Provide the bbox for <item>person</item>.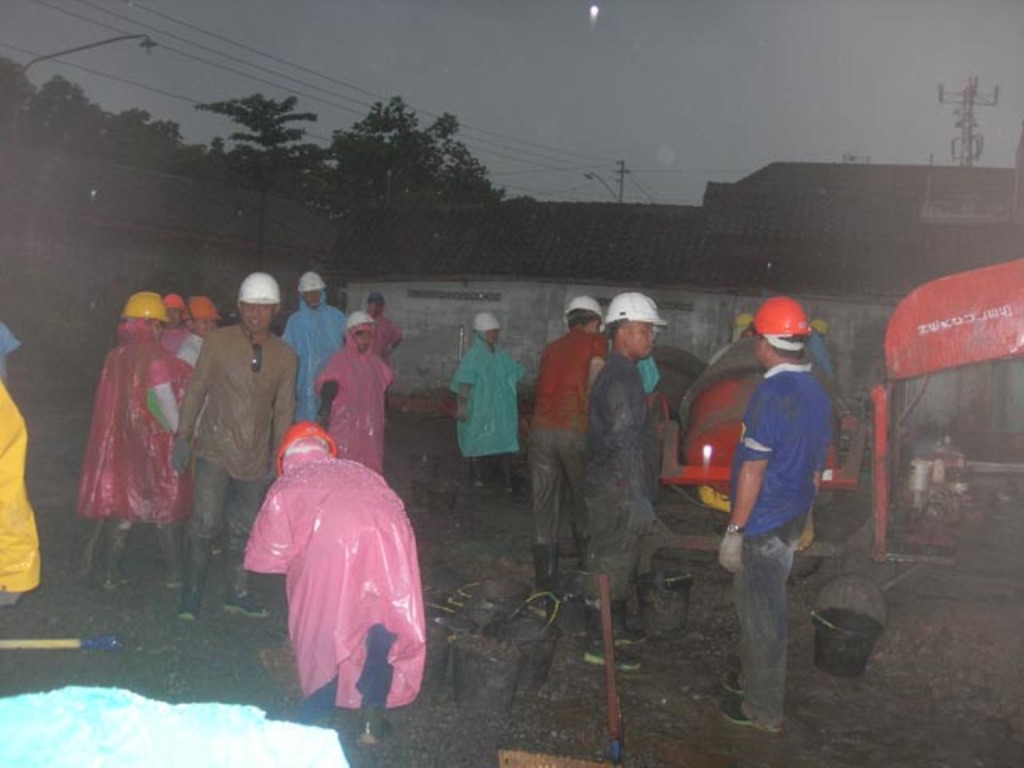
[x1=579, y1=286, x2=670, y2=672].
